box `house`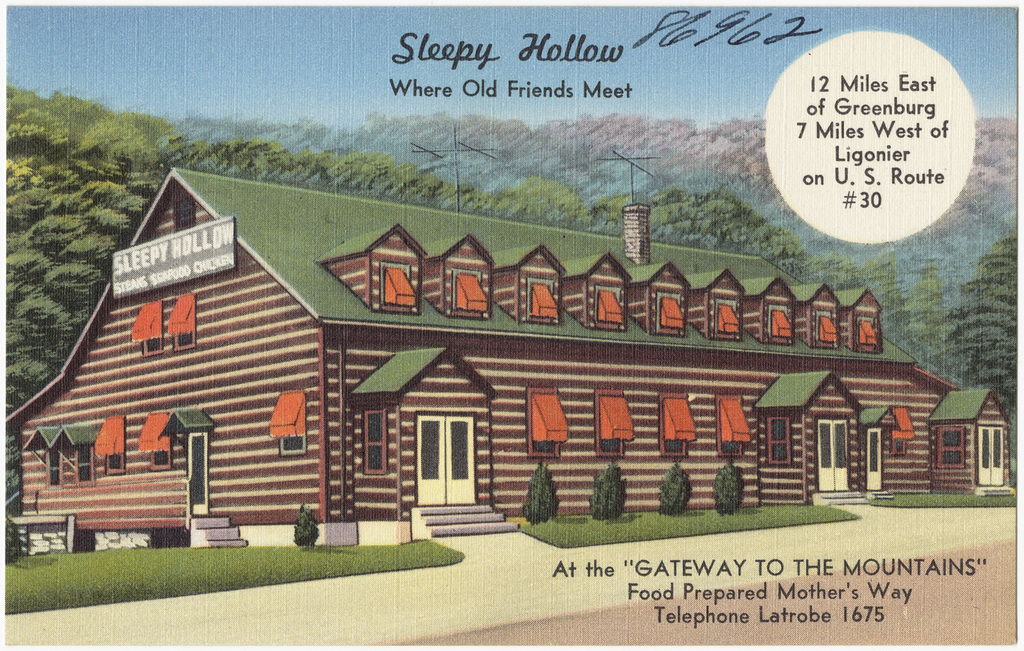
Rect(85, 139, 938, 539)
